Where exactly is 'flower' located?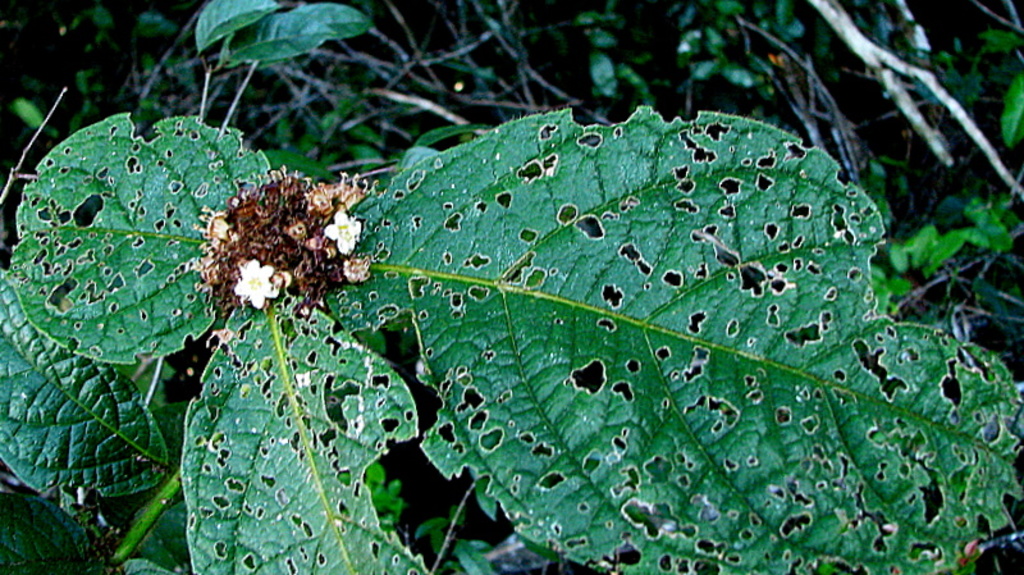
Its bounding box is (321,205,365,261).
